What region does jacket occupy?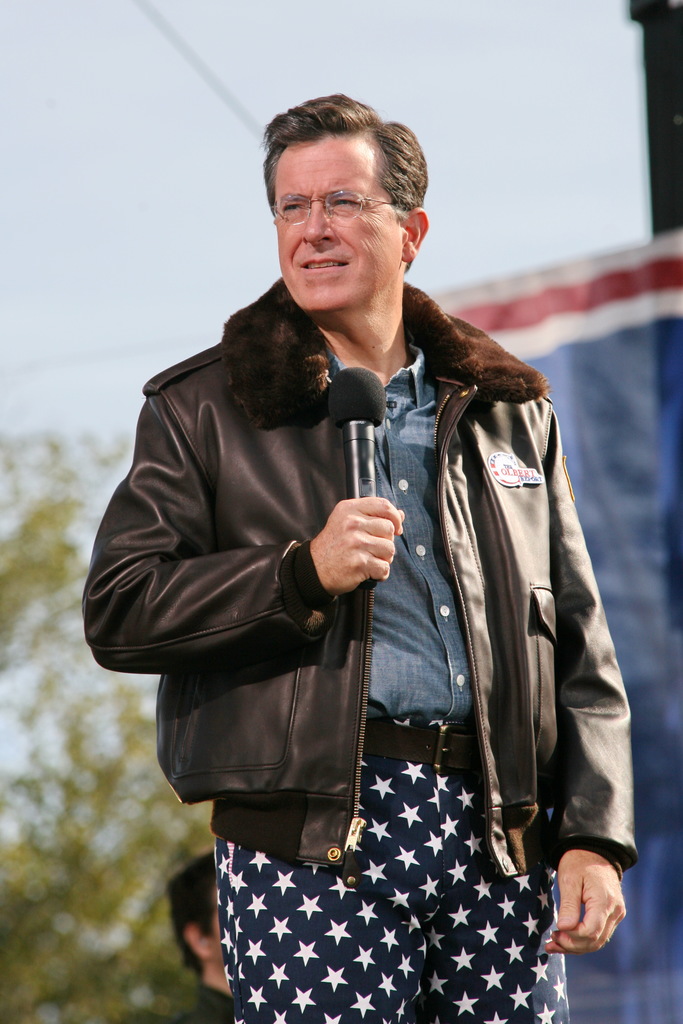
82:278:645:879.
